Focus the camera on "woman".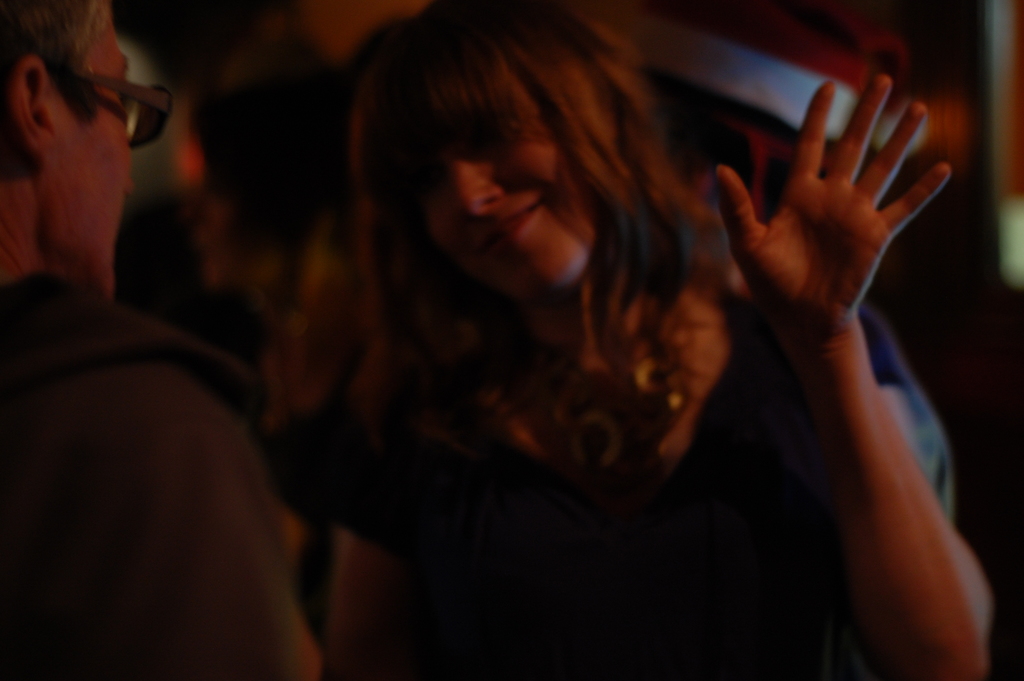
Focus region: (263, 0, 997, 680).
